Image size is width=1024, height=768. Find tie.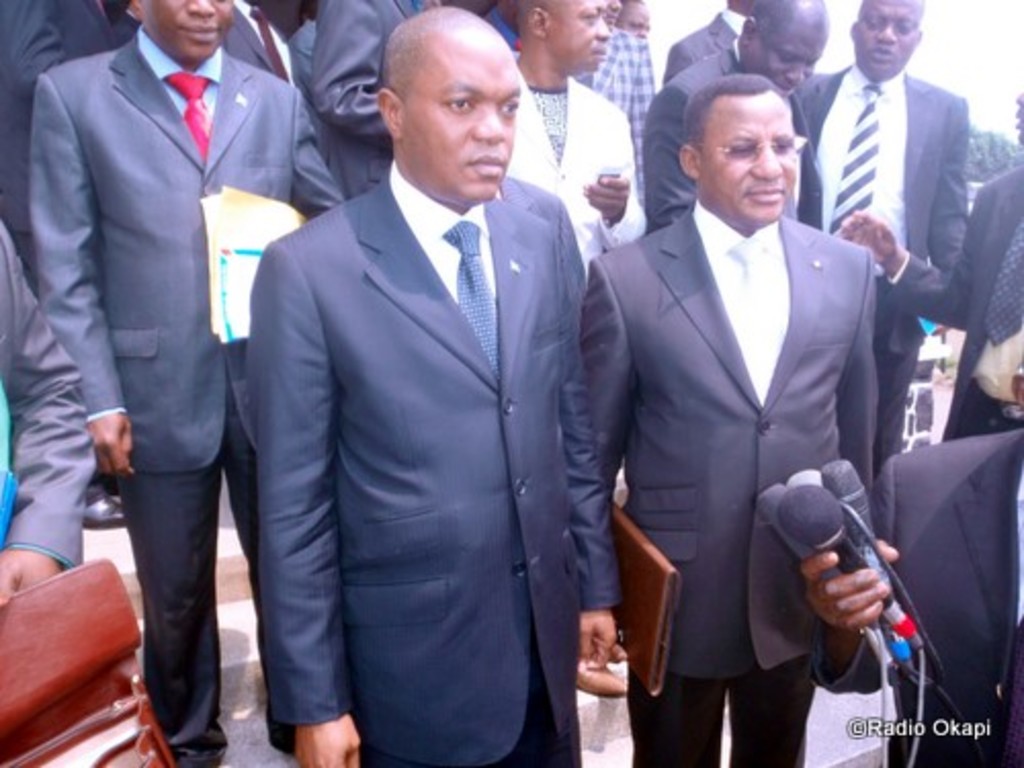
(164,76,221,168).
